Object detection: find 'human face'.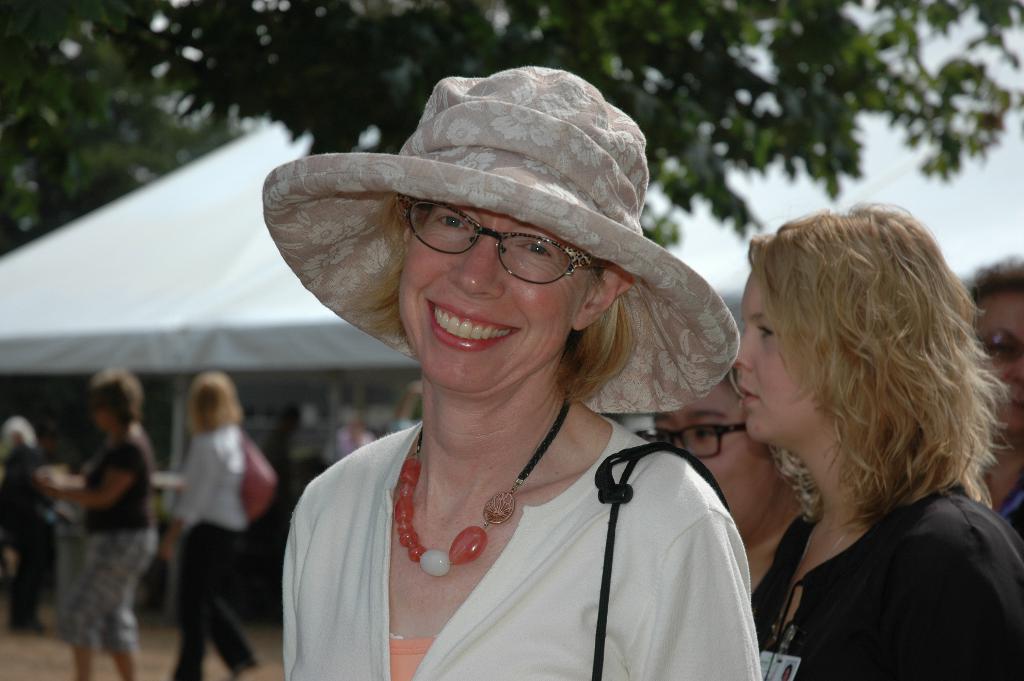
box(732, 267, 819, 440).
